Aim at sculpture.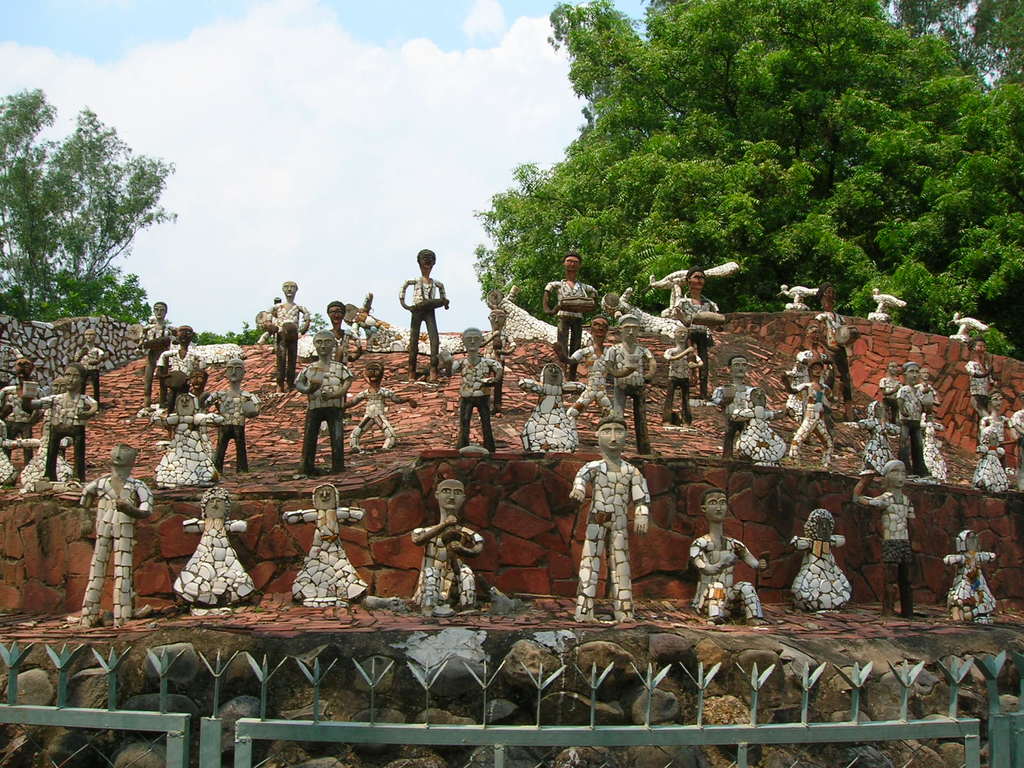
Aimed at <region>69, 326, 104, 406</region>.
